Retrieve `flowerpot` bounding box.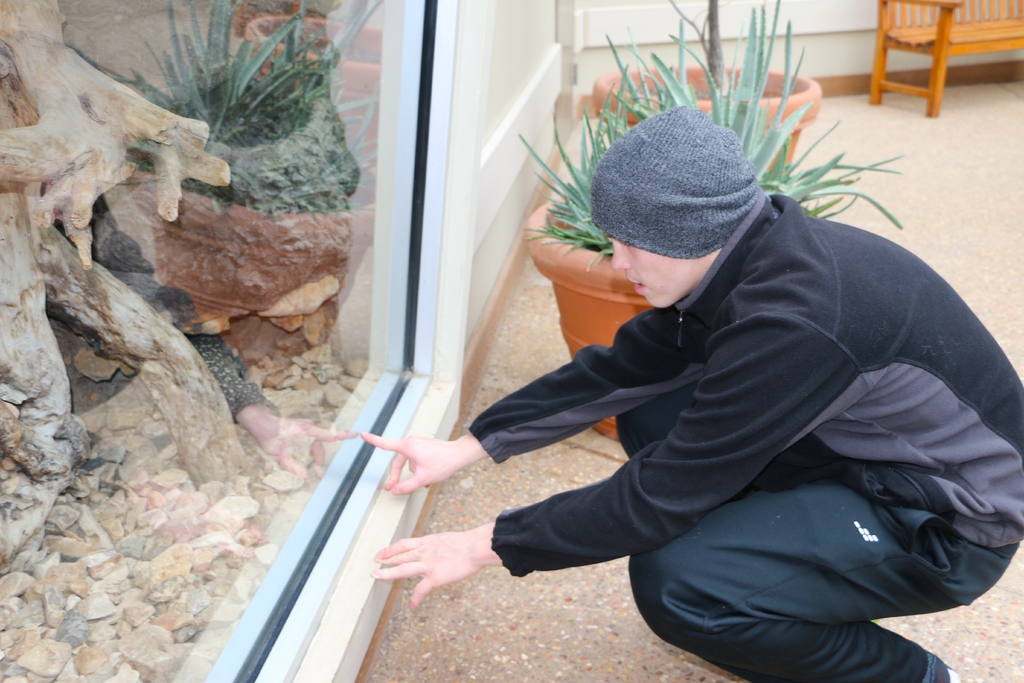
Bounding box: {"x1": 525, "y1": 195, "x2": 653, "y2": 443}.
